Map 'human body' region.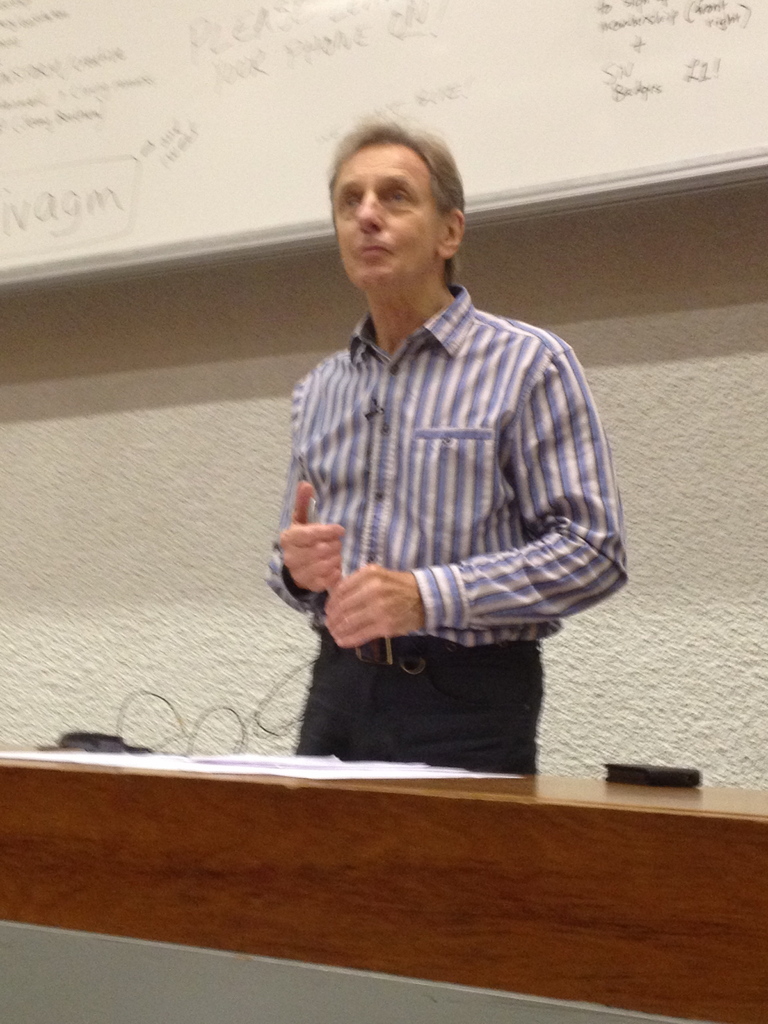
Mapped to <bbox>272, 122, 634, 783</bbox>.
